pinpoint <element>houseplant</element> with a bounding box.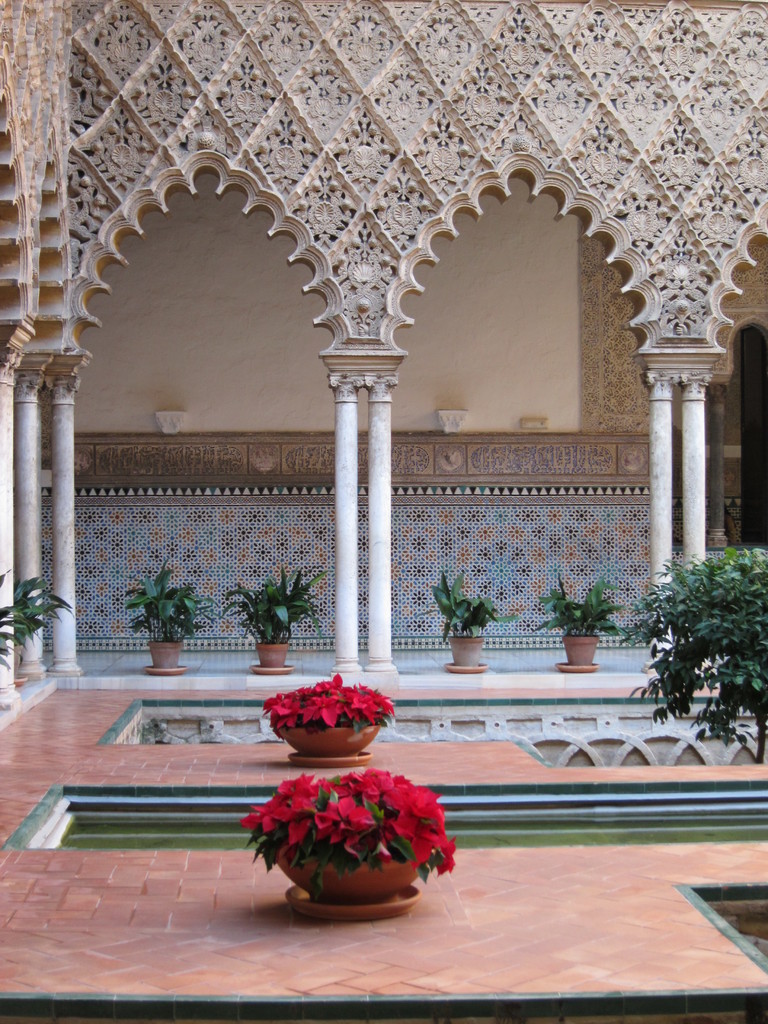
locate(119, 557, 212, 676).
